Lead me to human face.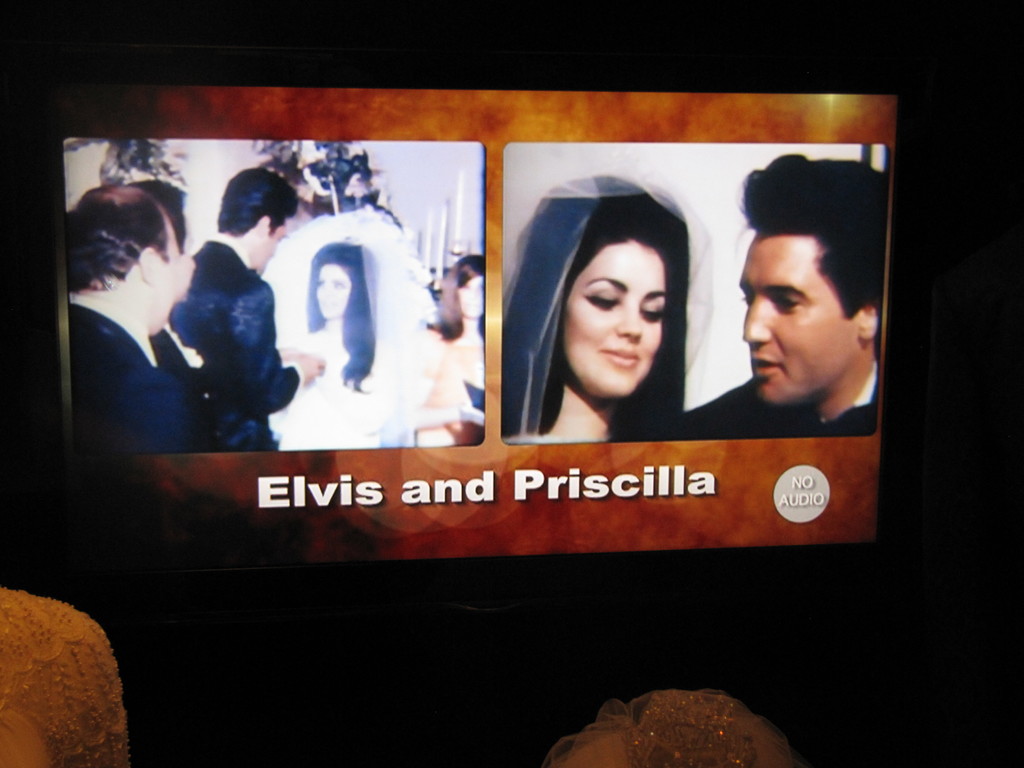
Lead to region(262, 221, 291, 273).
